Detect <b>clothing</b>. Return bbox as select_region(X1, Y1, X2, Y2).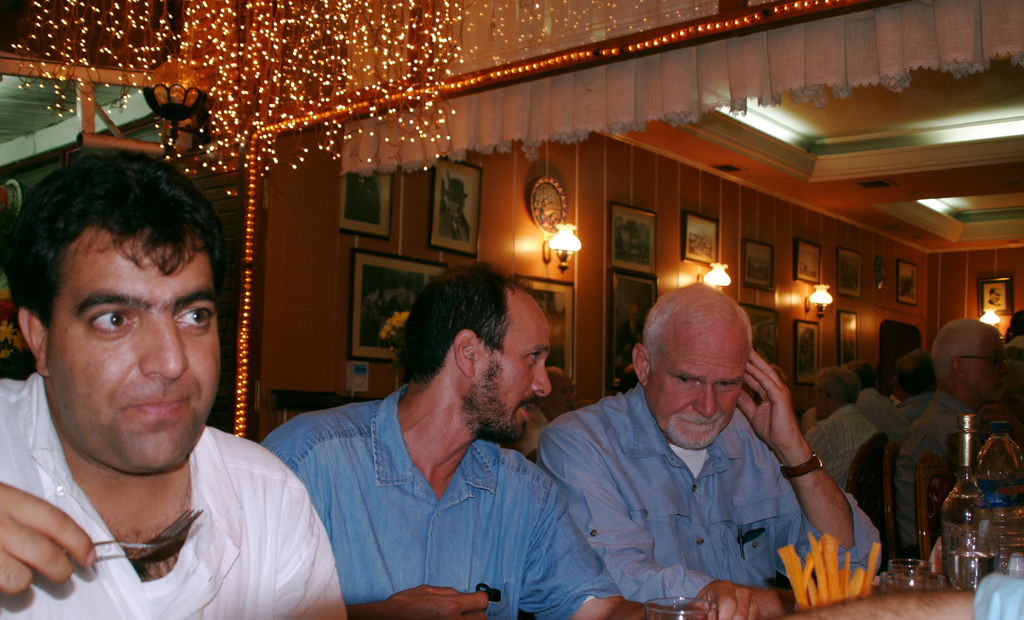
select_region(532, 384, 881, 613).
